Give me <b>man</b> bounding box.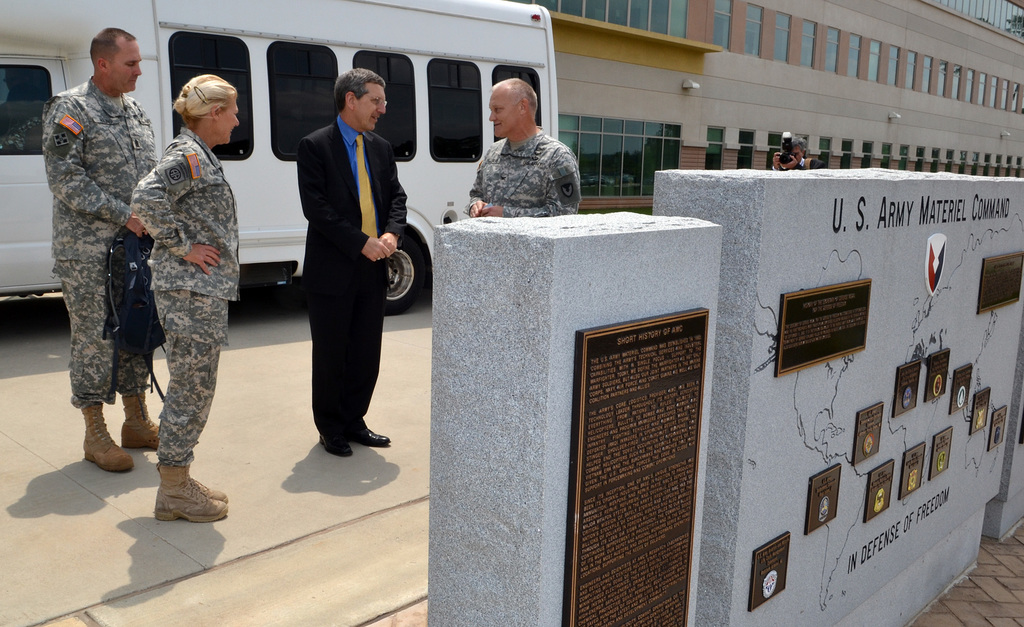
[x1=466, y1=77, x2=579, y2=217].
